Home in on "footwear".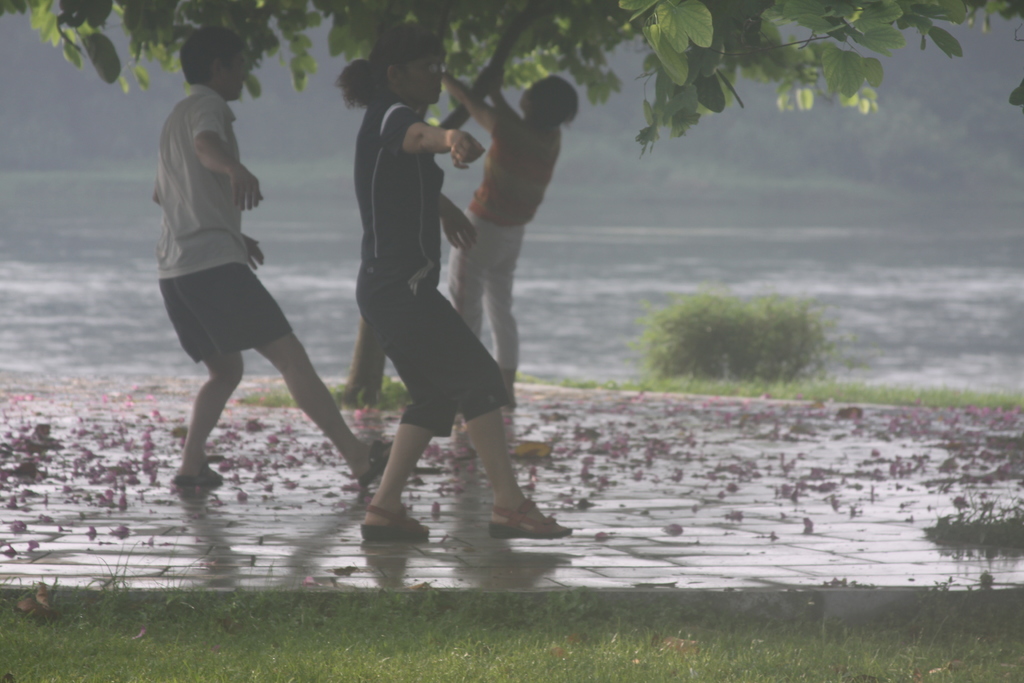
Homed in at 174,460,225,488.
